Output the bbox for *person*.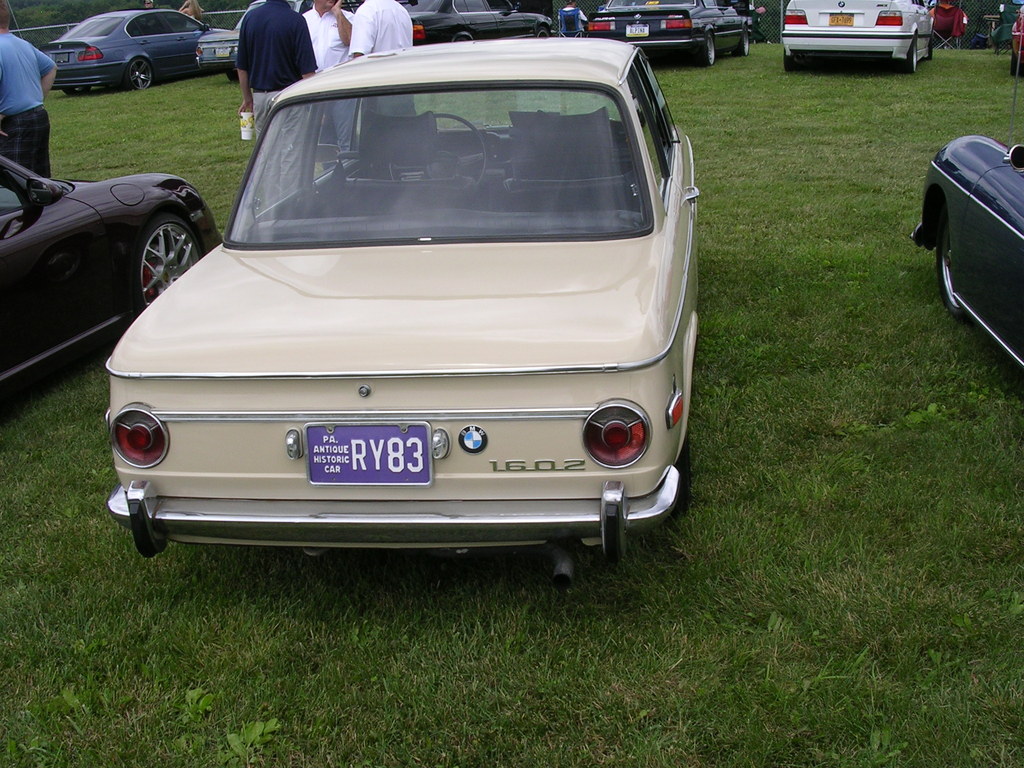
{"x1": 557, "y1": 1, "x2": 589, "y2": 36}.
